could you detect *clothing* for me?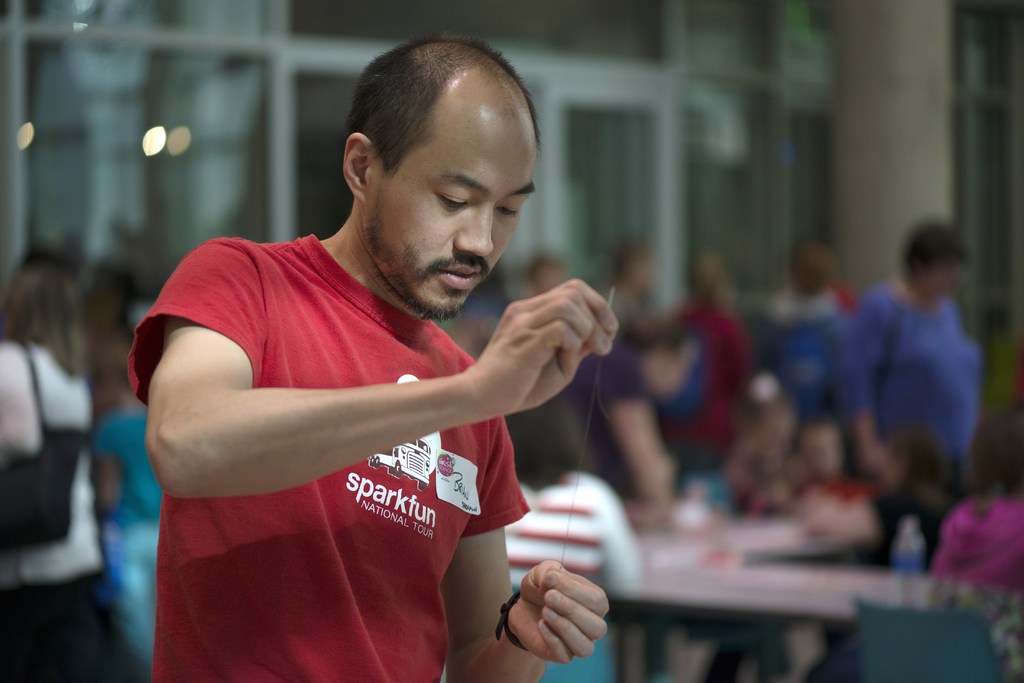
Detection result: (936,485,1021,682).
